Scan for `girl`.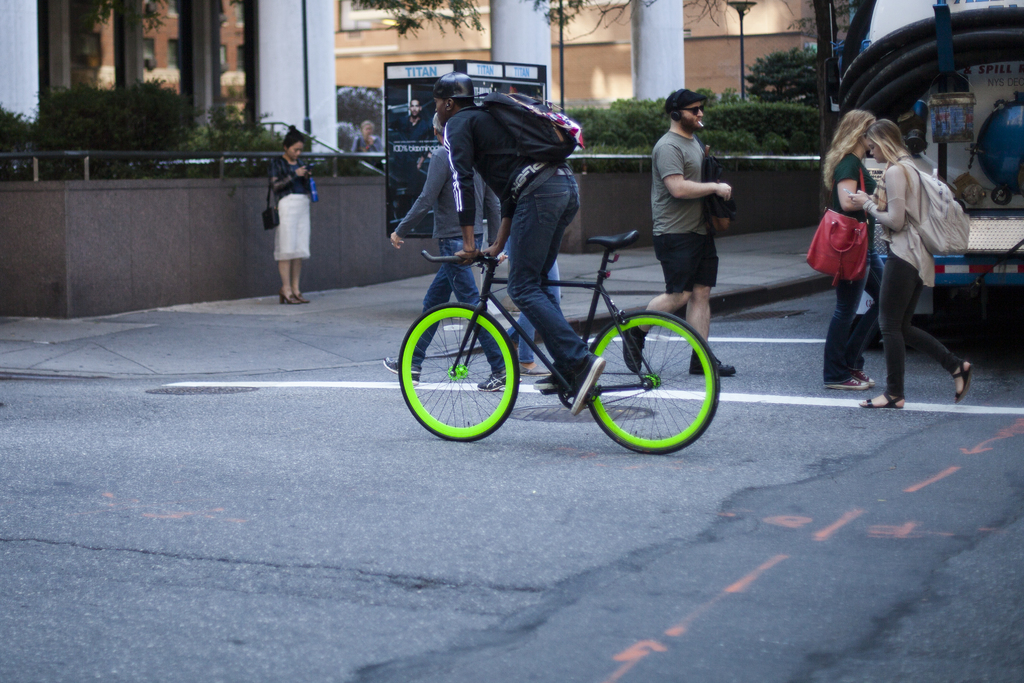
Scan result: [820,111,872,390].
